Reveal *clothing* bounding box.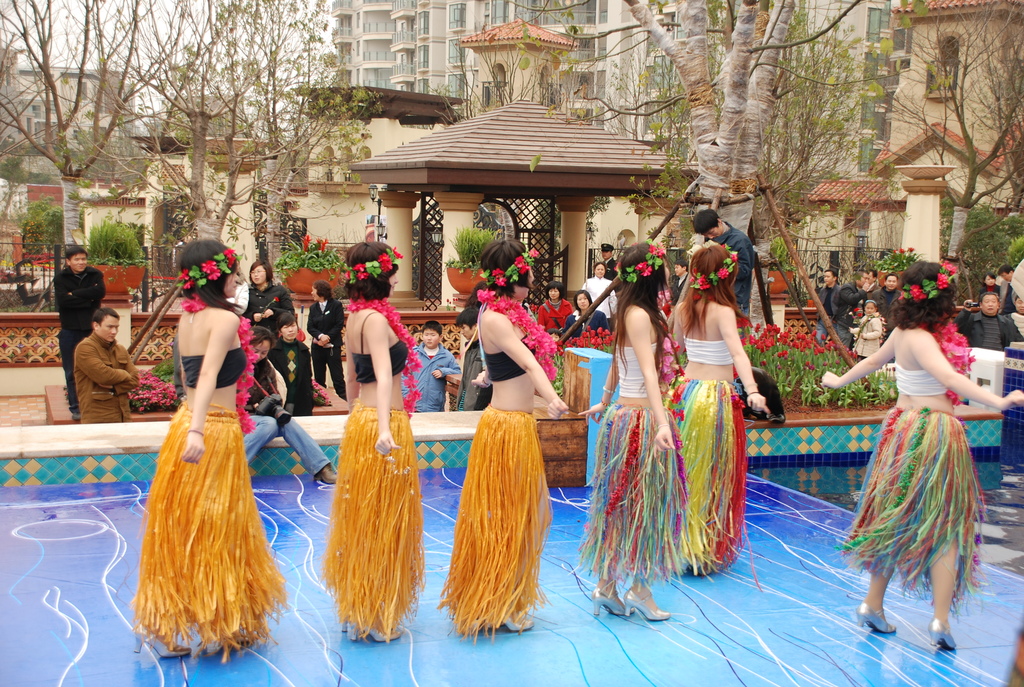
Revealed: (698,220,756,299).
